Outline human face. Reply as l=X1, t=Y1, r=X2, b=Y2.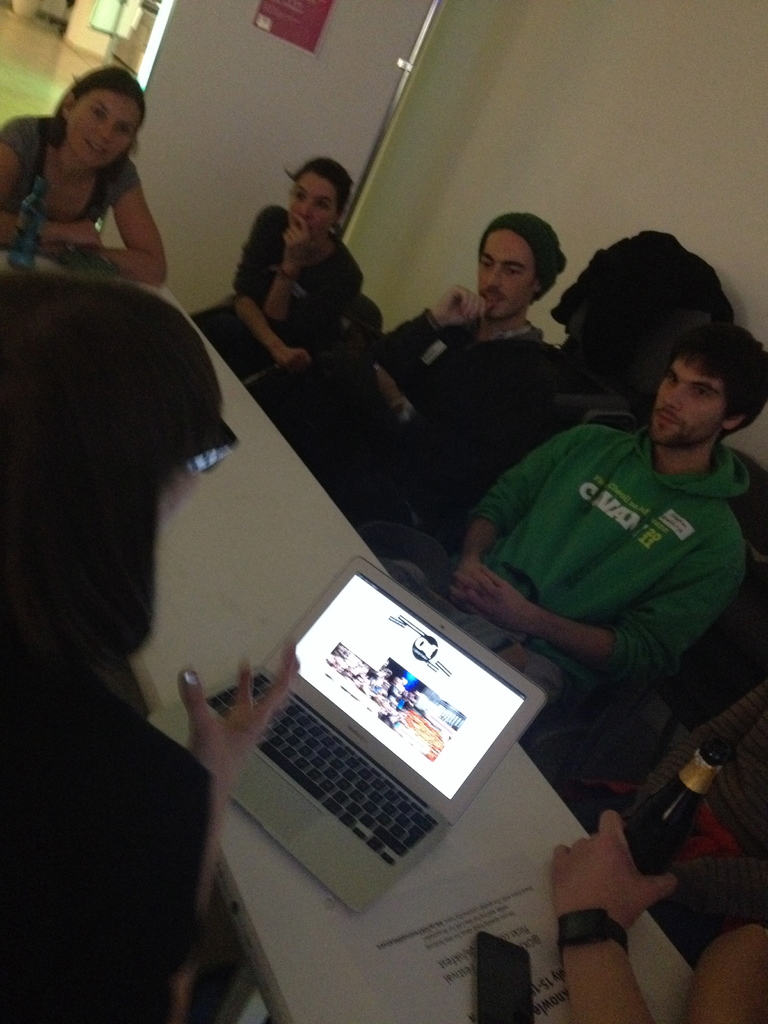
l=479, t=228, r=531, b=318.
